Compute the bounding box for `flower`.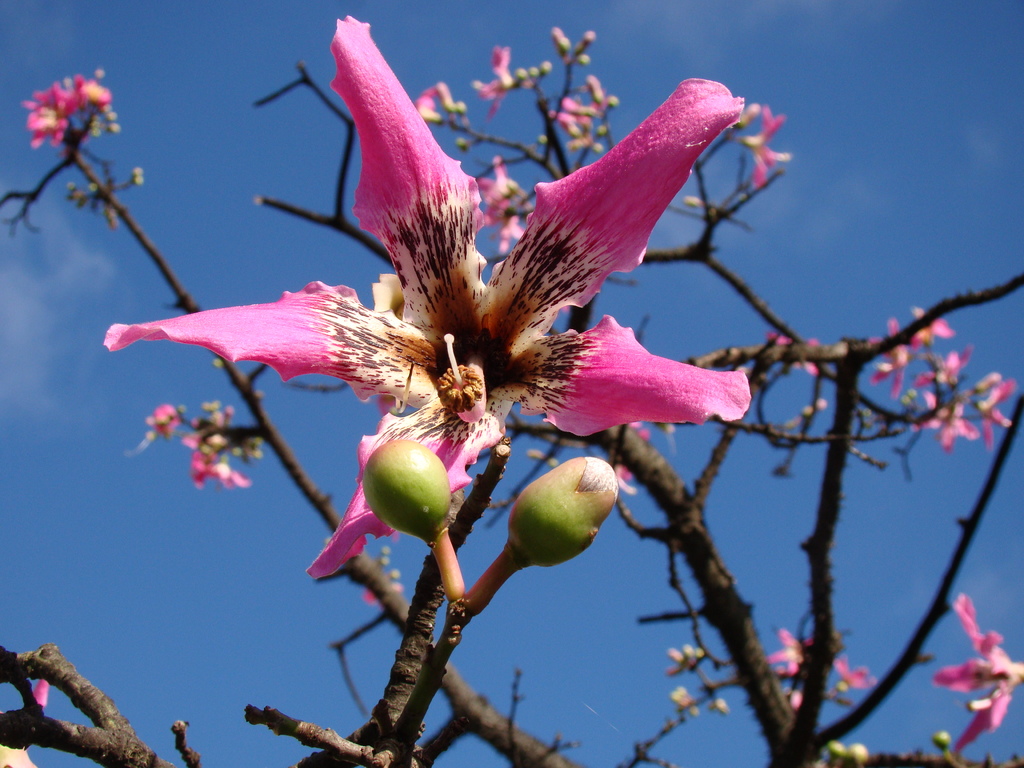
31,74,88,117.
